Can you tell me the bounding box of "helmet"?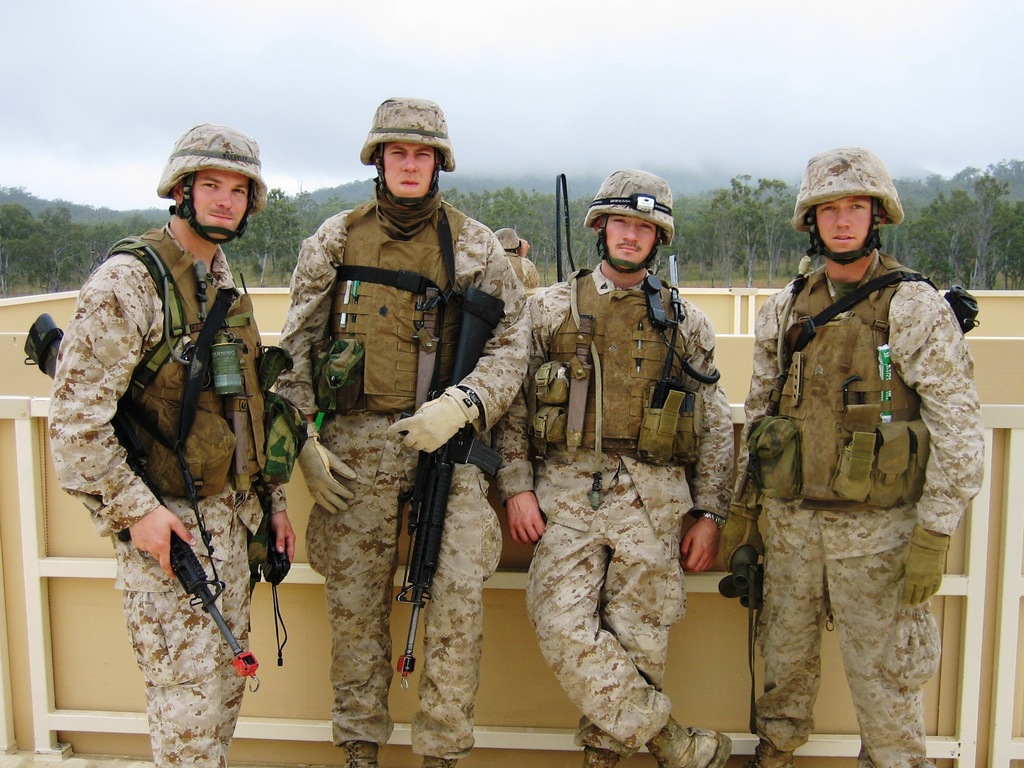
BBox(153, 121, 273, 220).
